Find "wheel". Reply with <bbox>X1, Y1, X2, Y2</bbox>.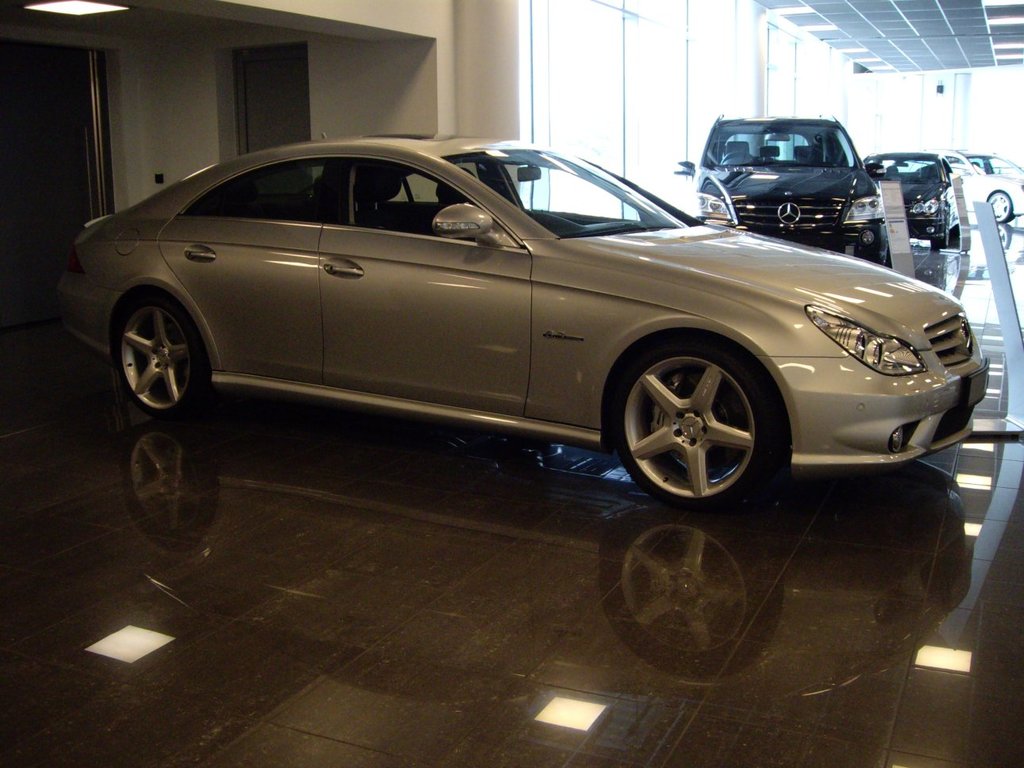
<bbox>607, 337, 778, 502</bbox>.
